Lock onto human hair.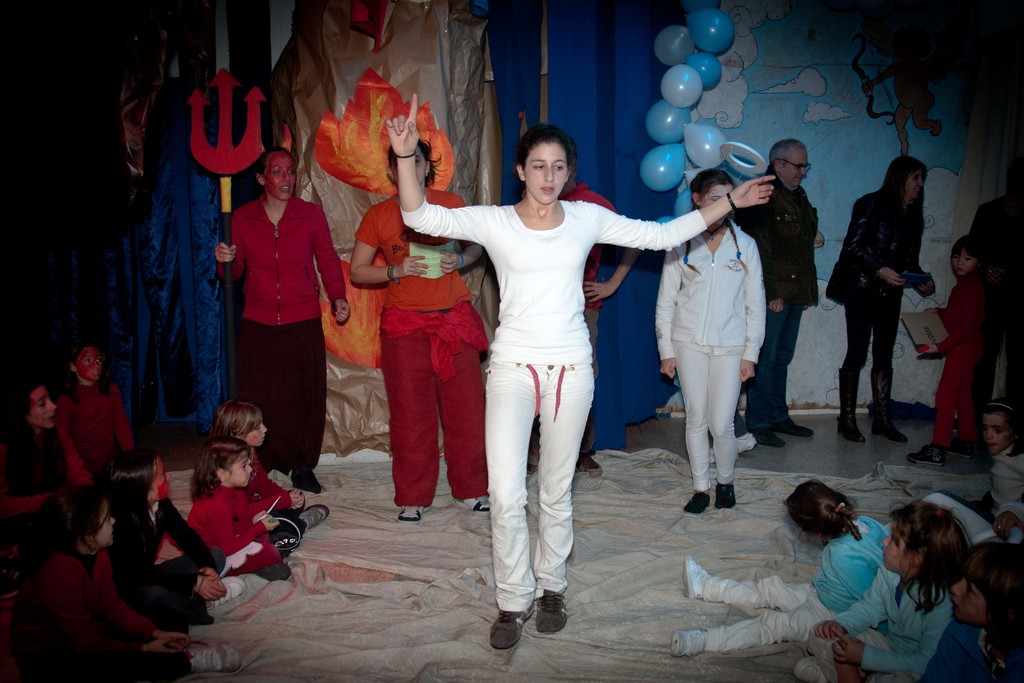
Locked: bbox(950, 236, 980, 258).
